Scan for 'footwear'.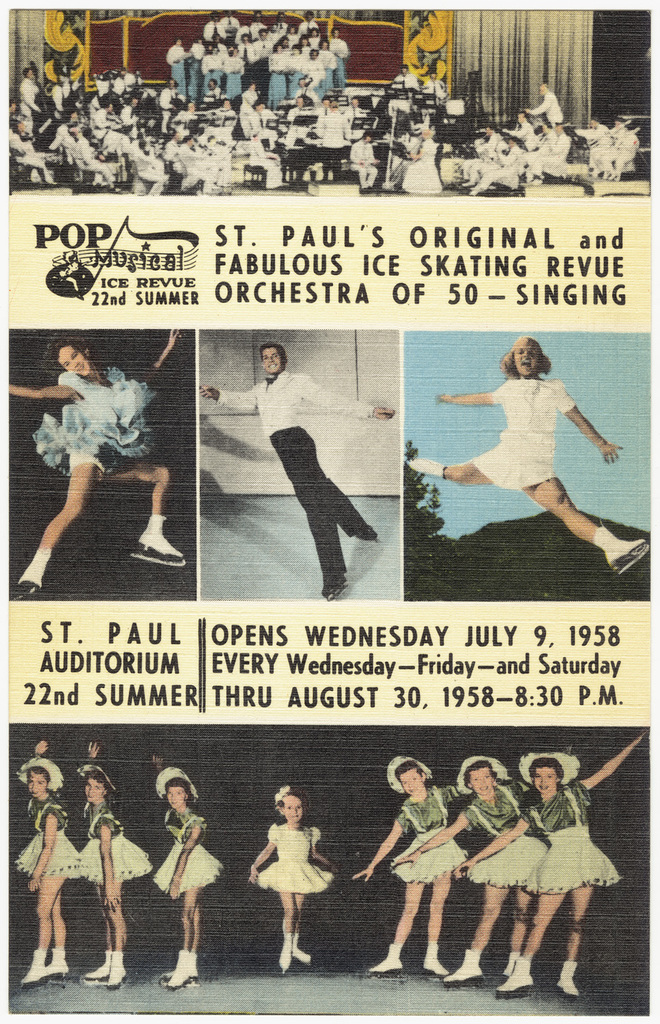
Scan result: {"x1": 106, "y1": 949, "x2": 125, "y2": 993}.
